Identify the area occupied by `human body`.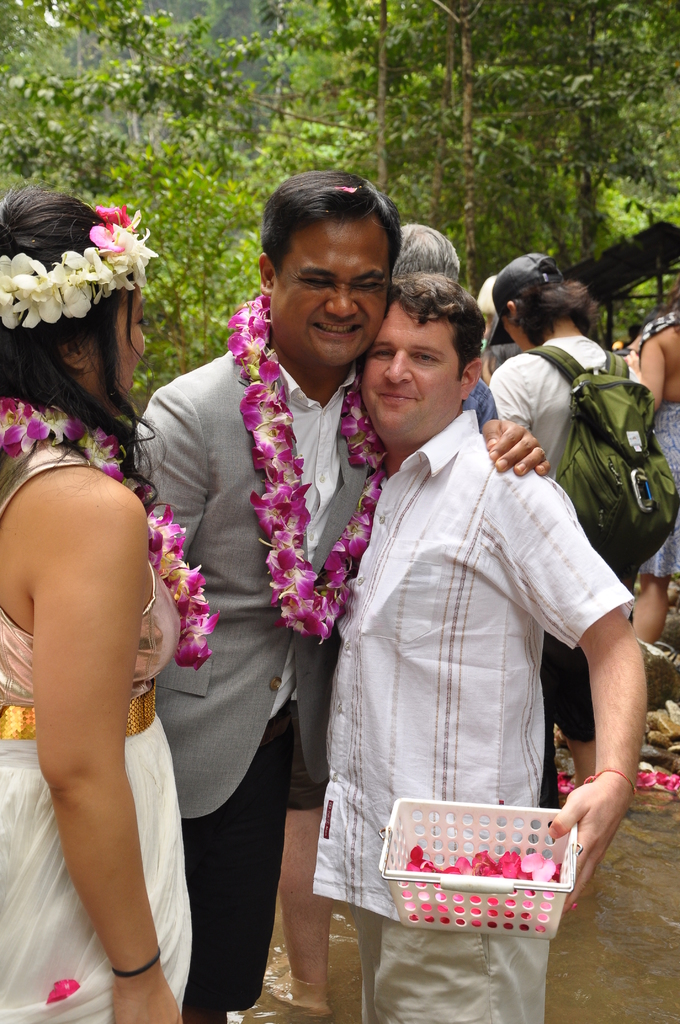
Area: 119:331:553:1023.
